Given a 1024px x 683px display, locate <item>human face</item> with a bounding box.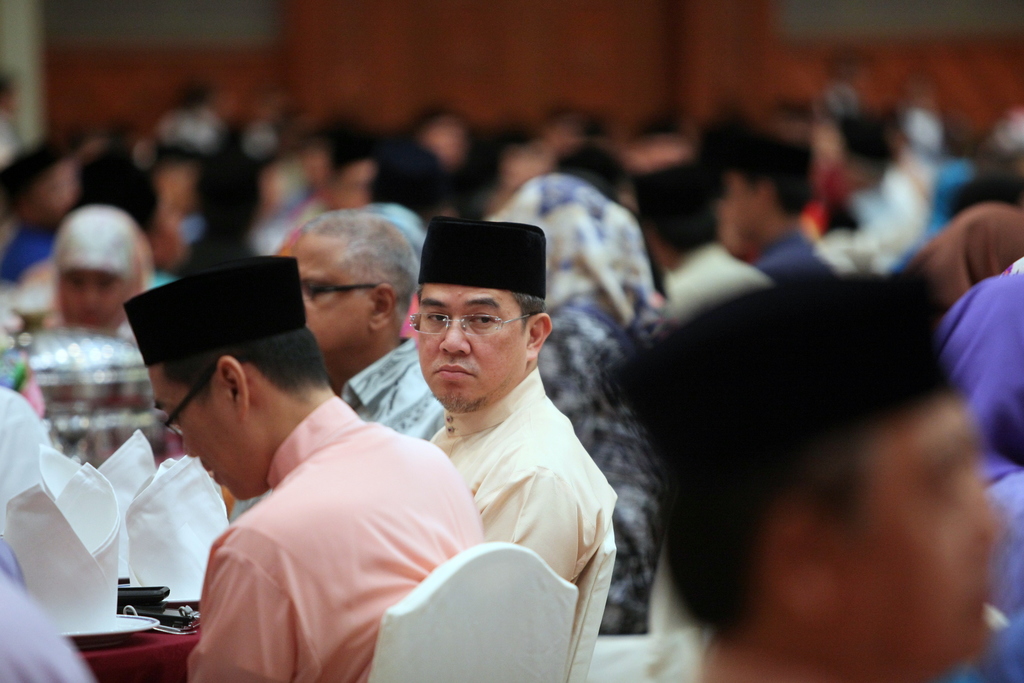
Located: bbox(418, 285, 529, 407).
